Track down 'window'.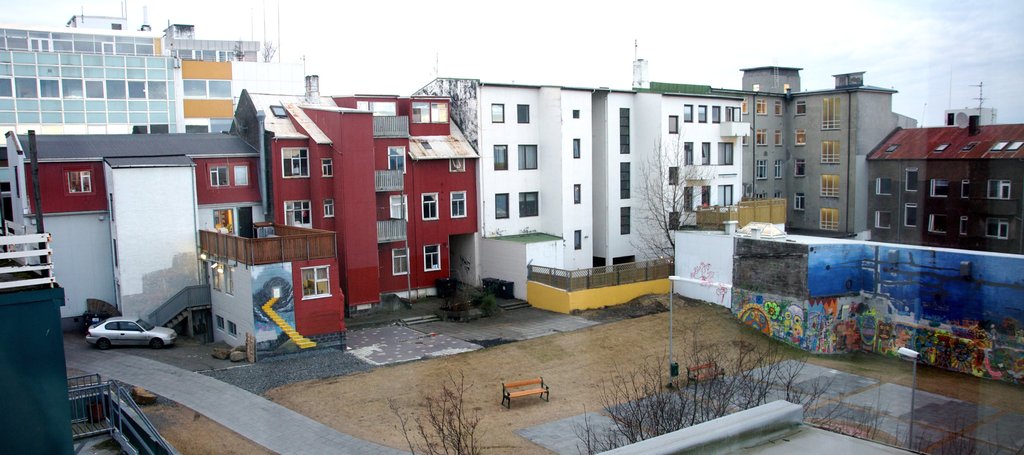
Tracked to bbox=[980, 170, 1016, 201].
